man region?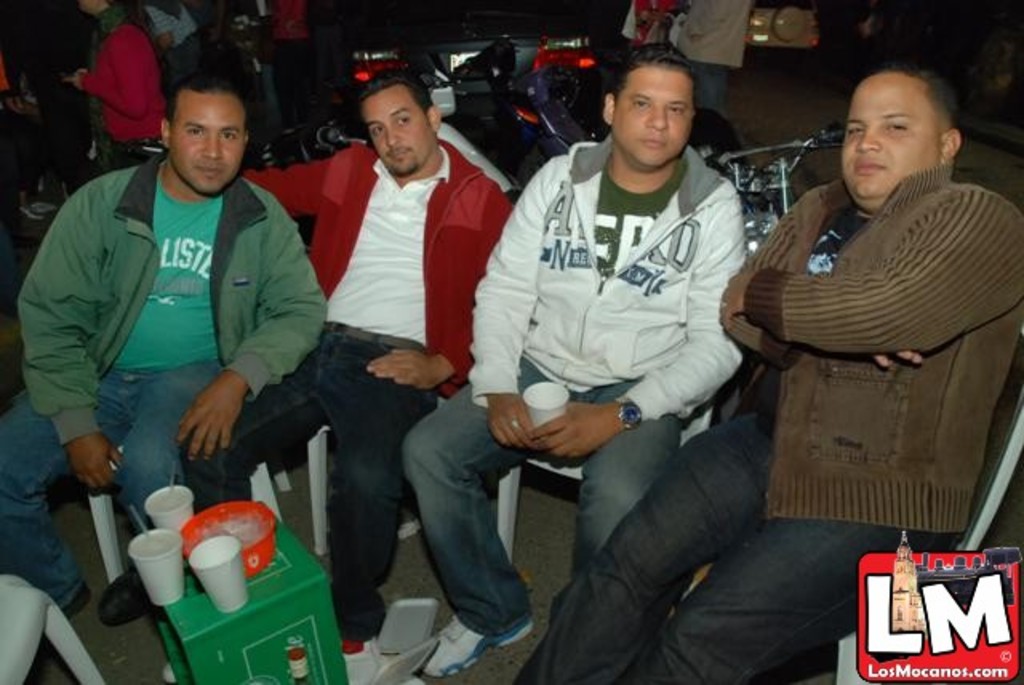
x1=414 y1=43 x2=770 y2=674
